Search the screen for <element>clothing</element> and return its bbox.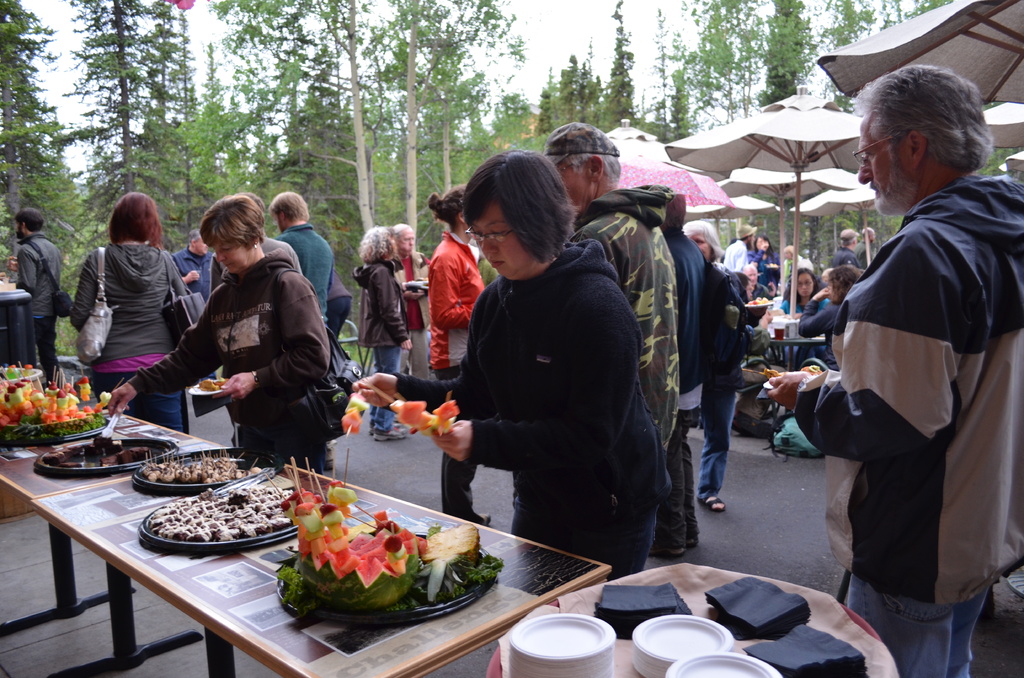
Found: Rect(716, 238, 750, 272).
